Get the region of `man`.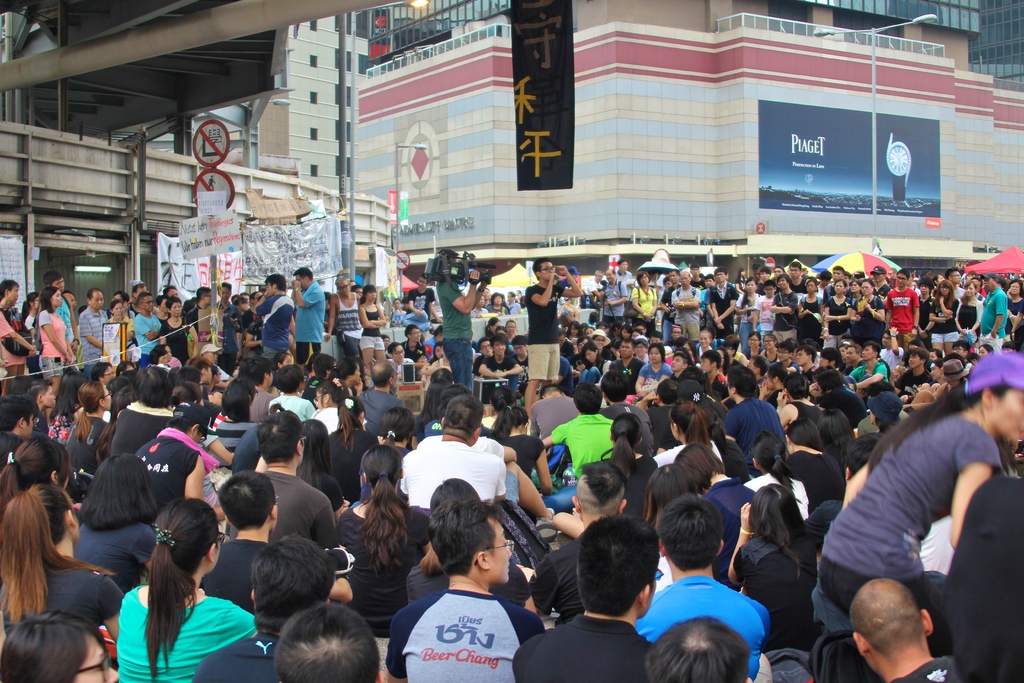
[595,264,740,344].
